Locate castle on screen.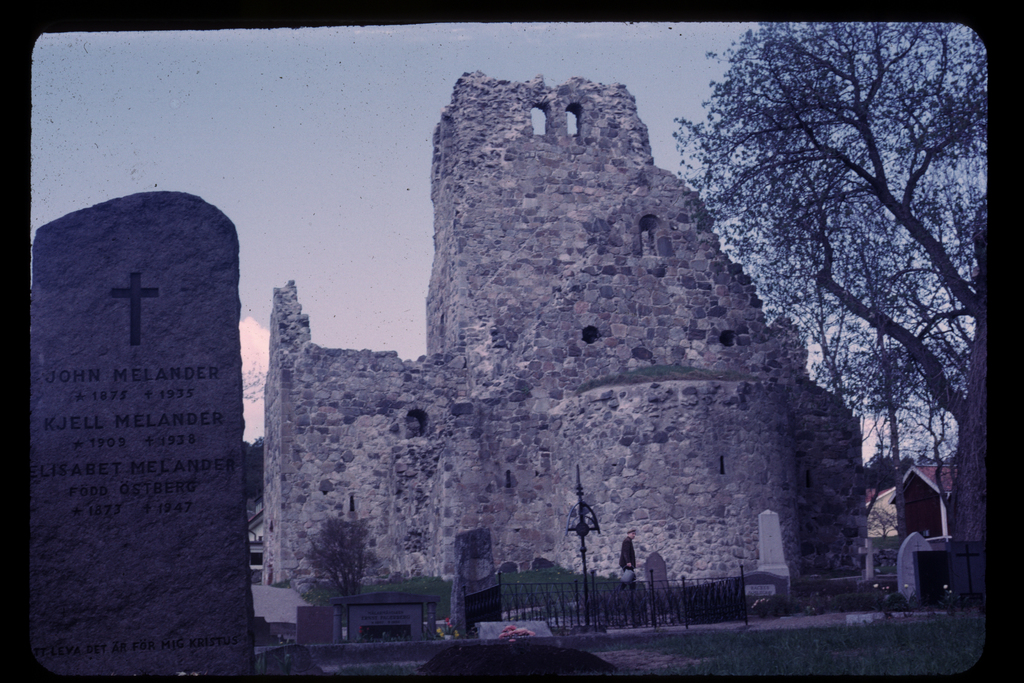
On screen at 259 57 867 581.
